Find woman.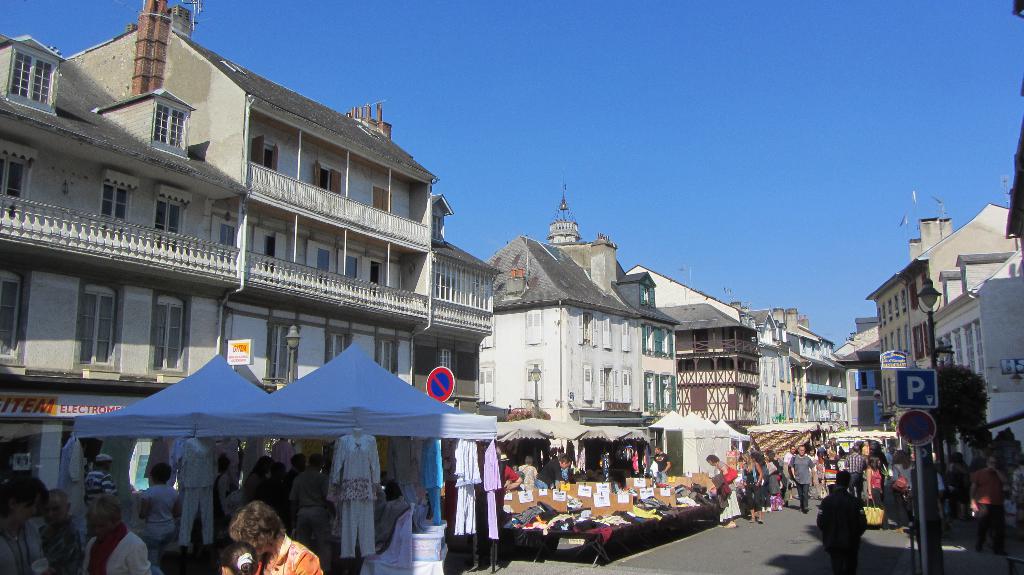
(805,445,820,499).
